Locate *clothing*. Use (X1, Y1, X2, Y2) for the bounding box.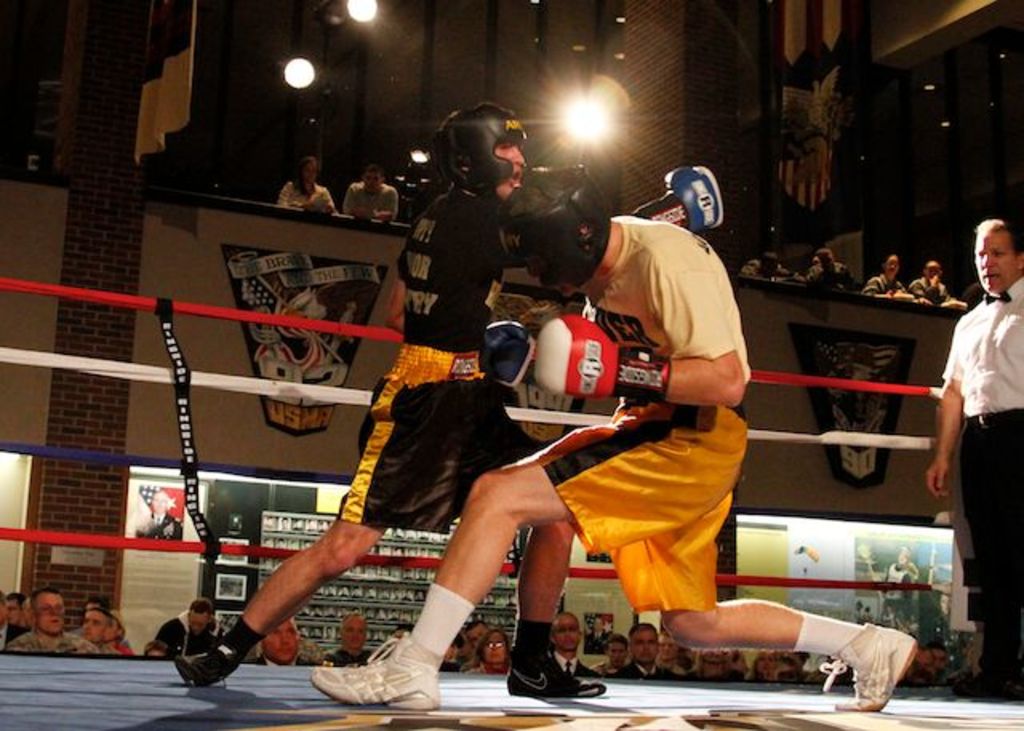
(942, 278, 1022, 673).
